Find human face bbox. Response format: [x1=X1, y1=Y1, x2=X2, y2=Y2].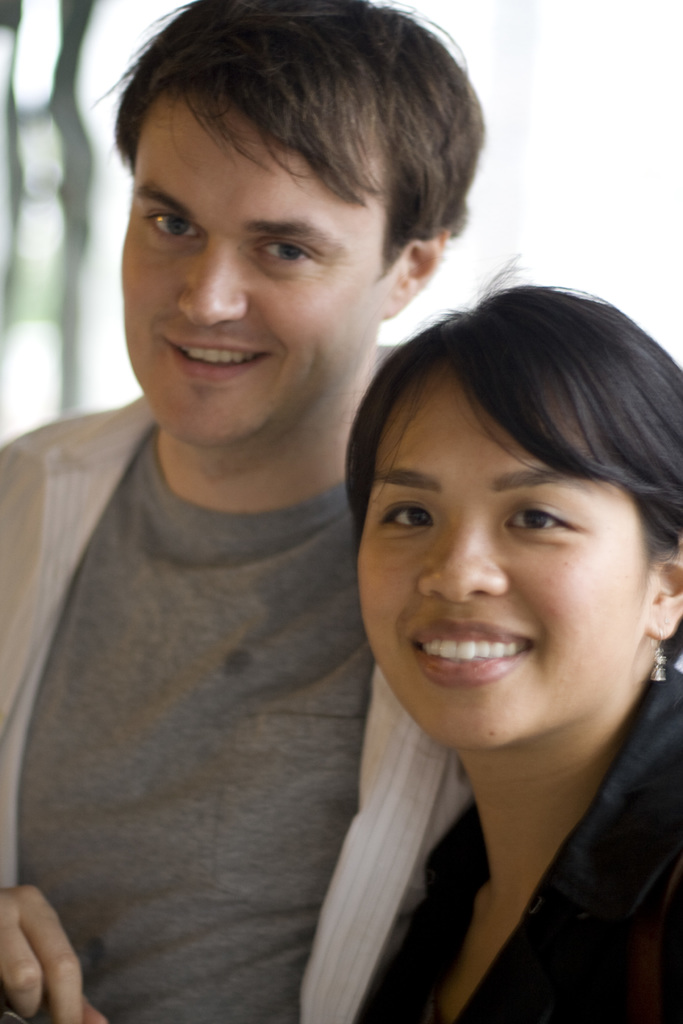
[x1=358, y1=364, x2=646, y2=751].
